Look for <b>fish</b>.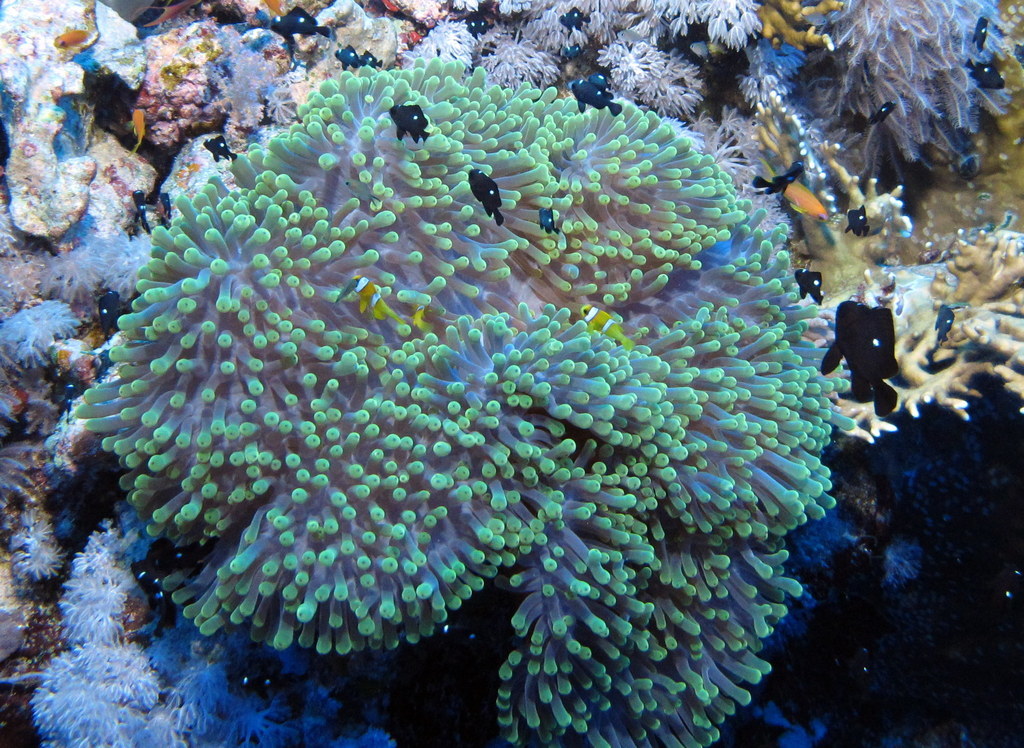
Found: bbox(391, 98, 430, 142).
